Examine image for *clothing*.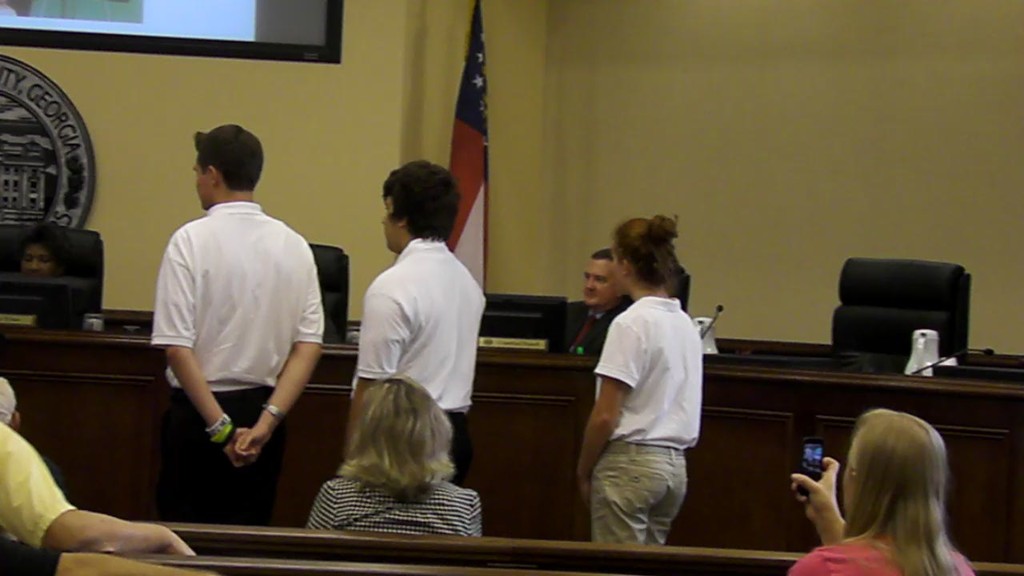
Examination result: bbox(793, 534, 971, 575).
